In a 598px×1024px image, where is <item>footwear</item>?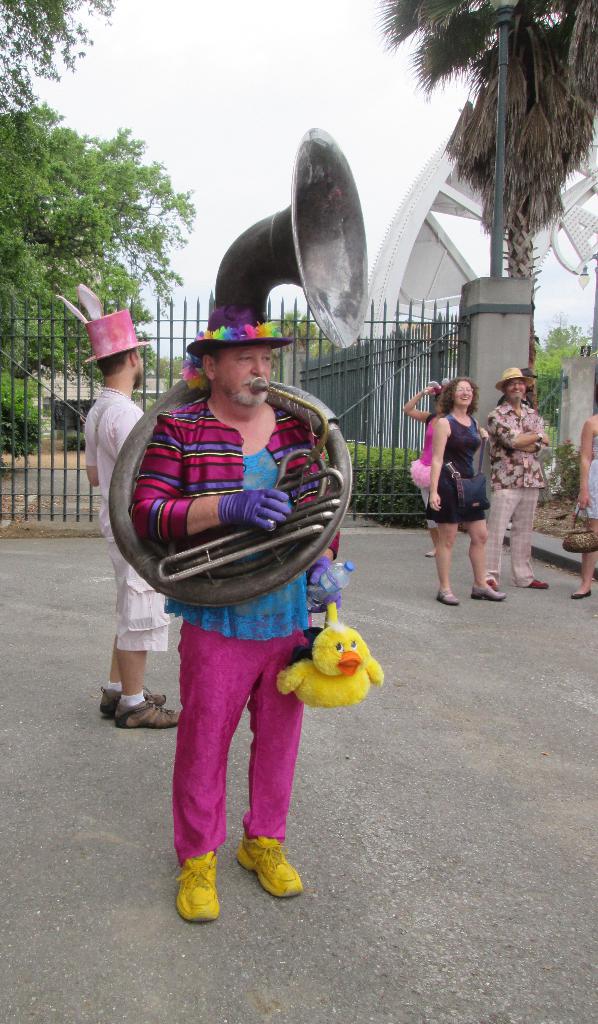
[423,550,433,557].
